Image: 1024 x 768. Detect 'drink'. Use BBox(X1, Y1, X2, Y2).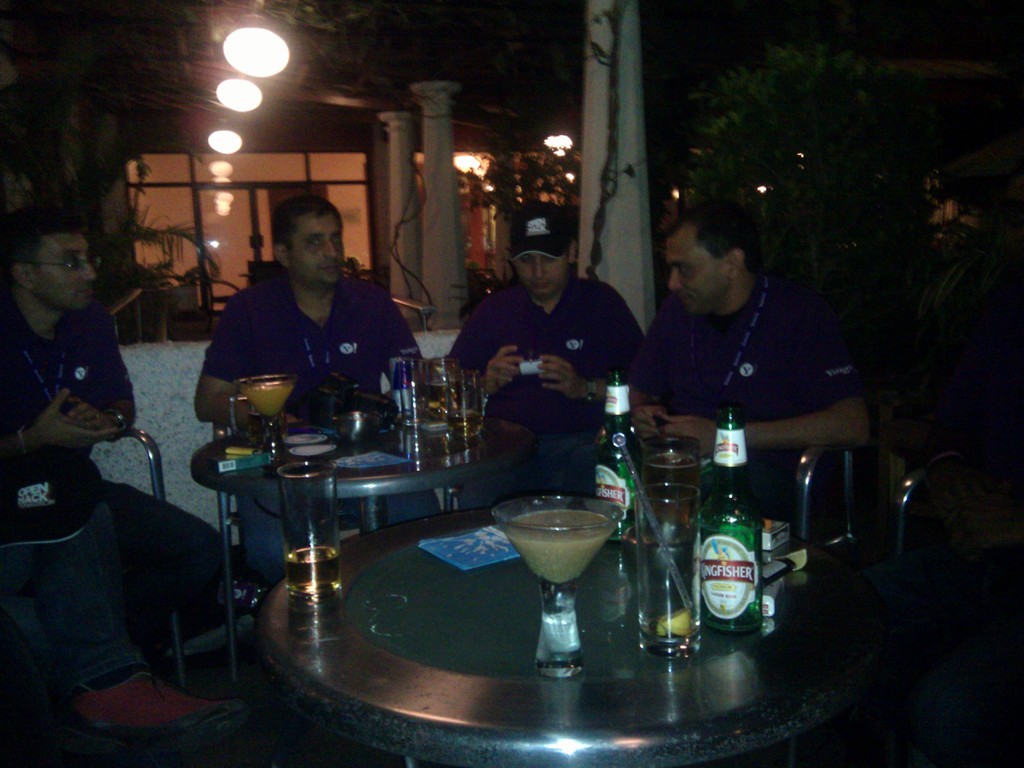
BBox(446, 406, 480, 436).
